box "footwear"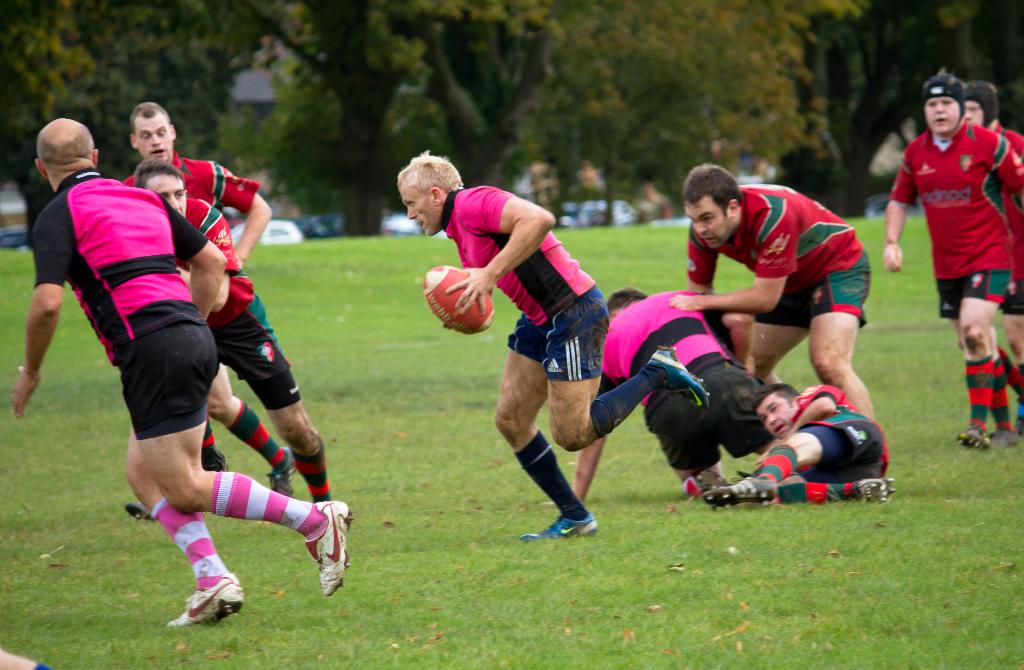
x1=956, y1=431, x2=994, y2=453
